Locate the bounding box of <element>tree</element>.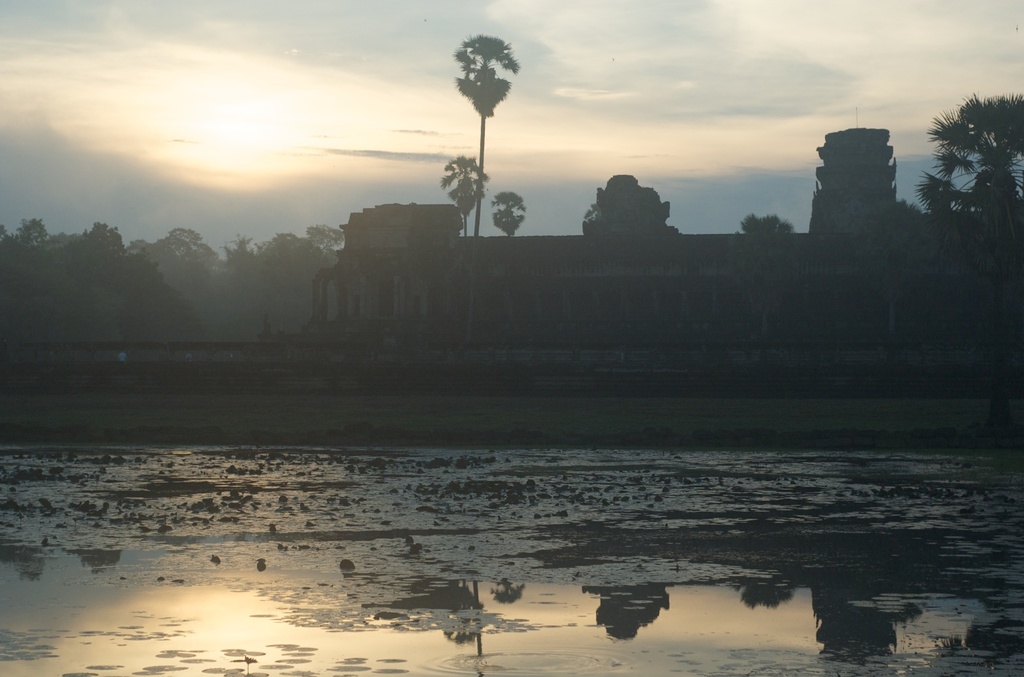
Bounding box: bbox=[856, 190, 933, 323].
